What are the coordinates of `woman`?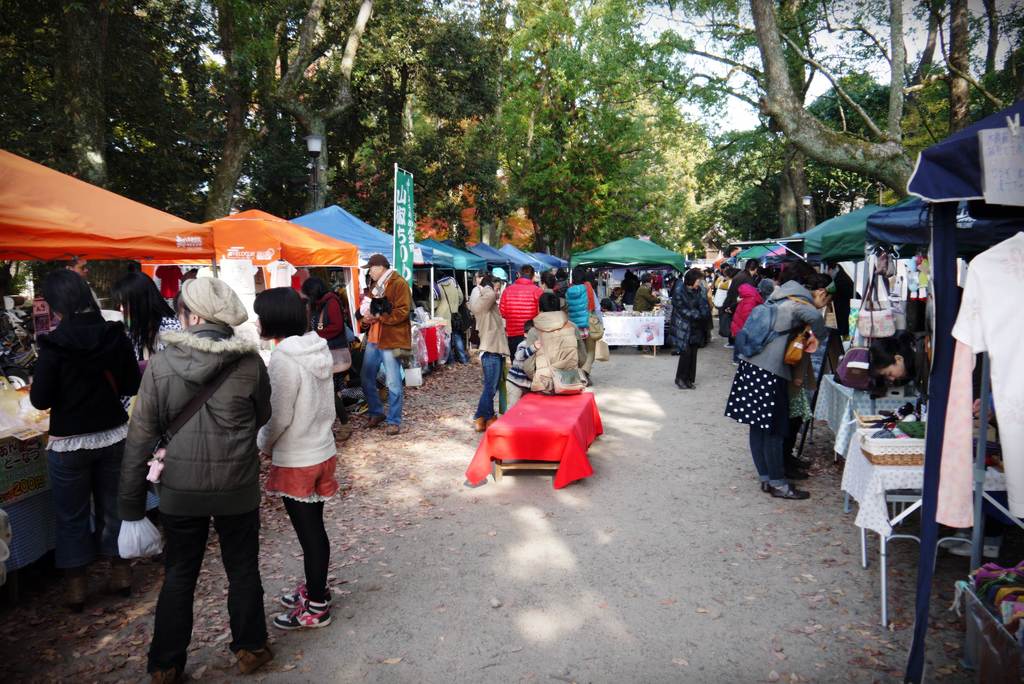
bbox=(516, 295, 591, 395).
